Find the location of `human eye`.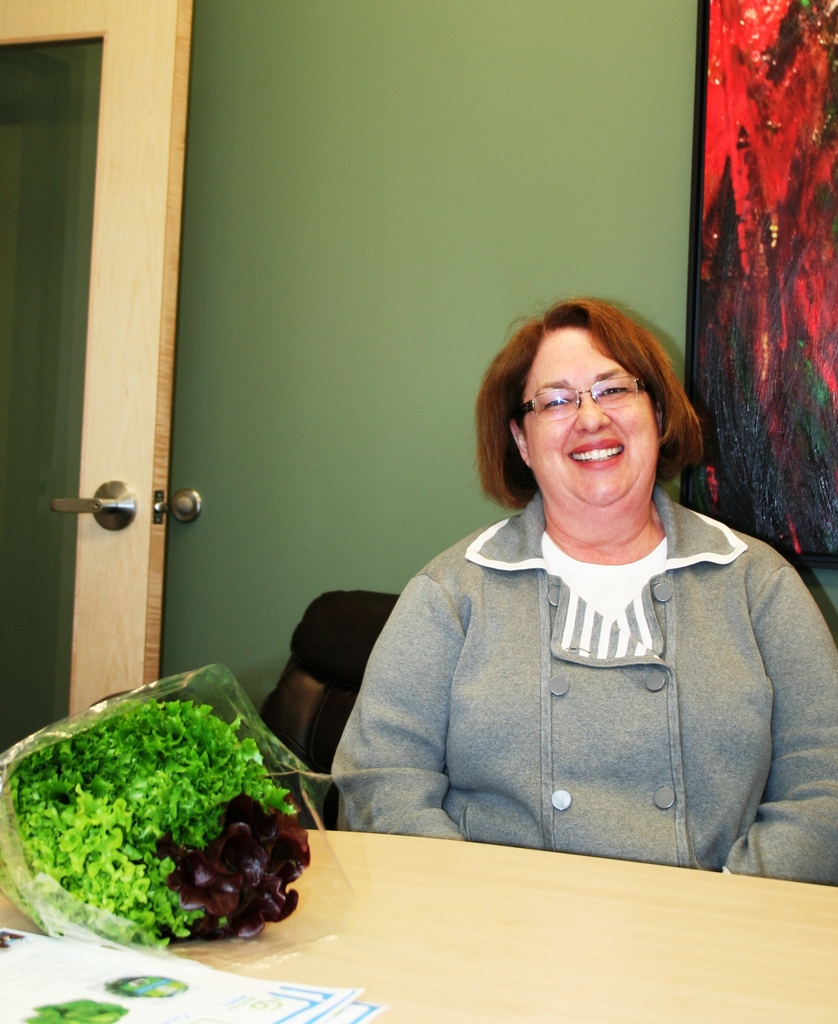
Location: [x1=532, y1=388, x2=572, y2=420].
